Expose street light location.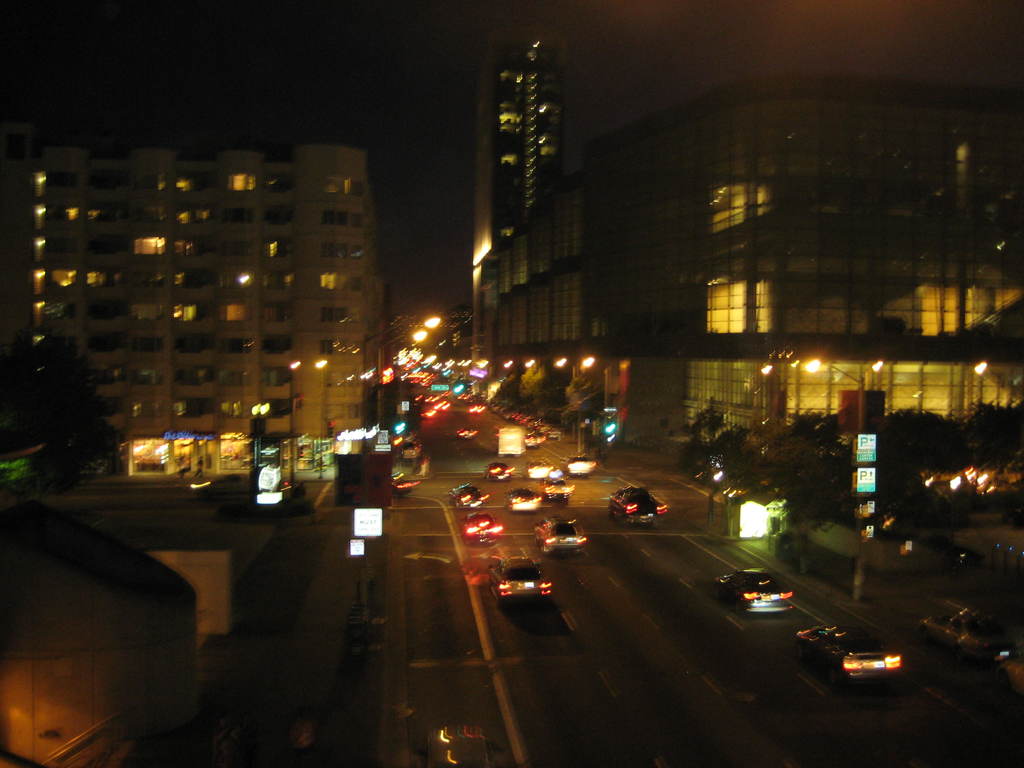
Exposed at box(797, 358, 865, 598).
